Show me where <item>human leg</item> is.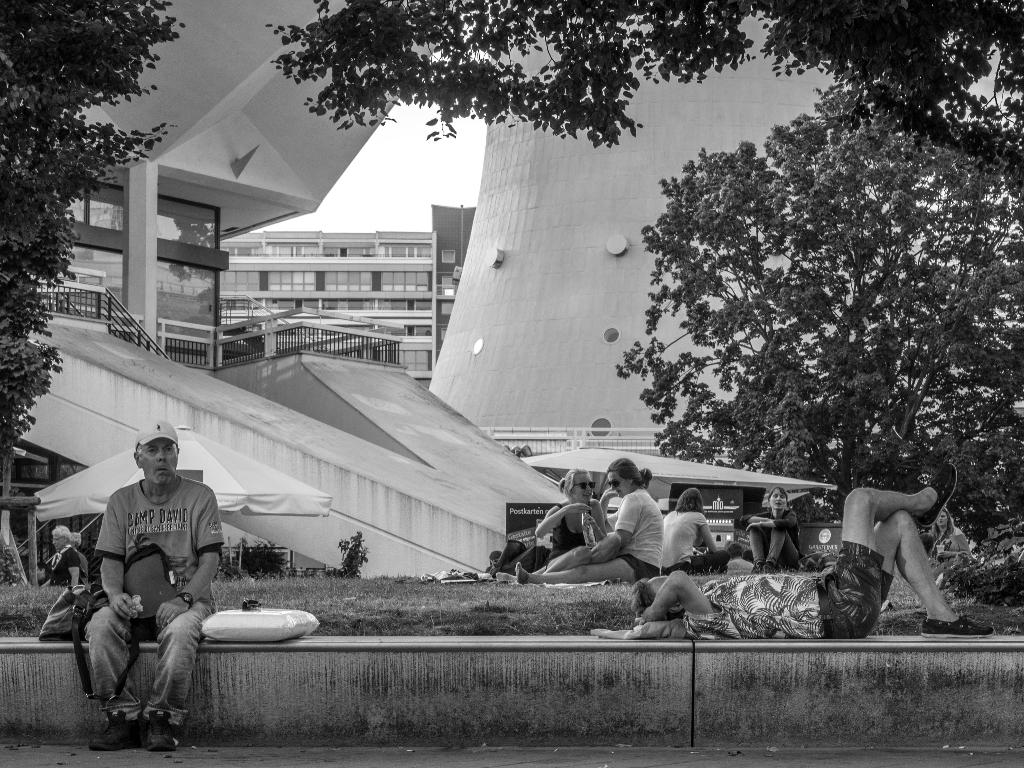
<item>human leg</item> is at 83 604 143 749.
